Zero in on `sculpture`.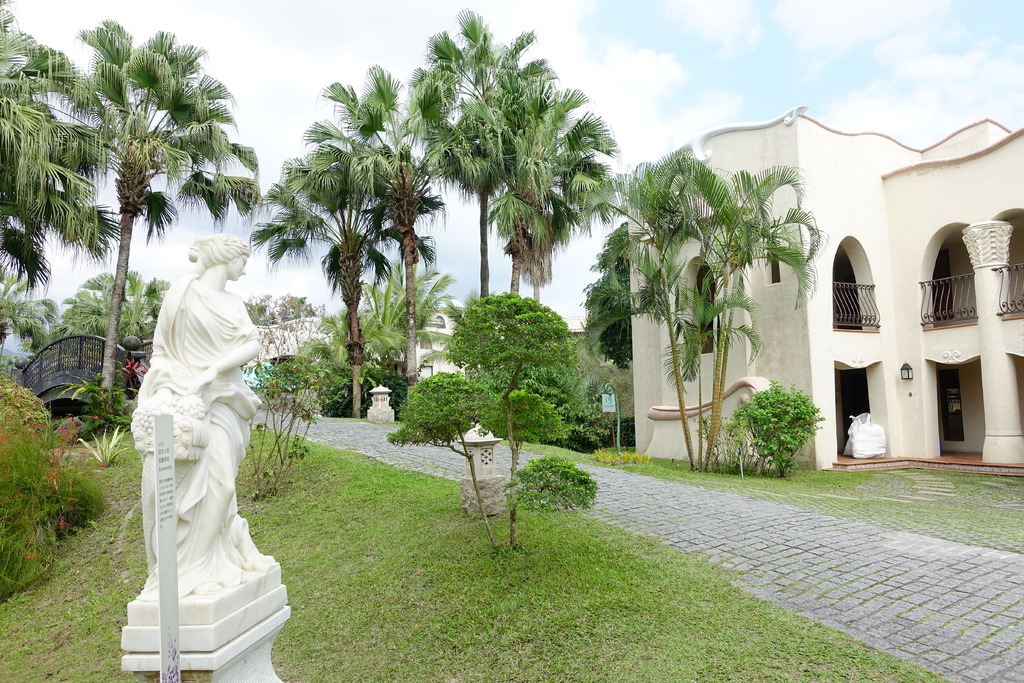
Zeroed in: [x1=120, y1=227, x2=262, y2=593].
